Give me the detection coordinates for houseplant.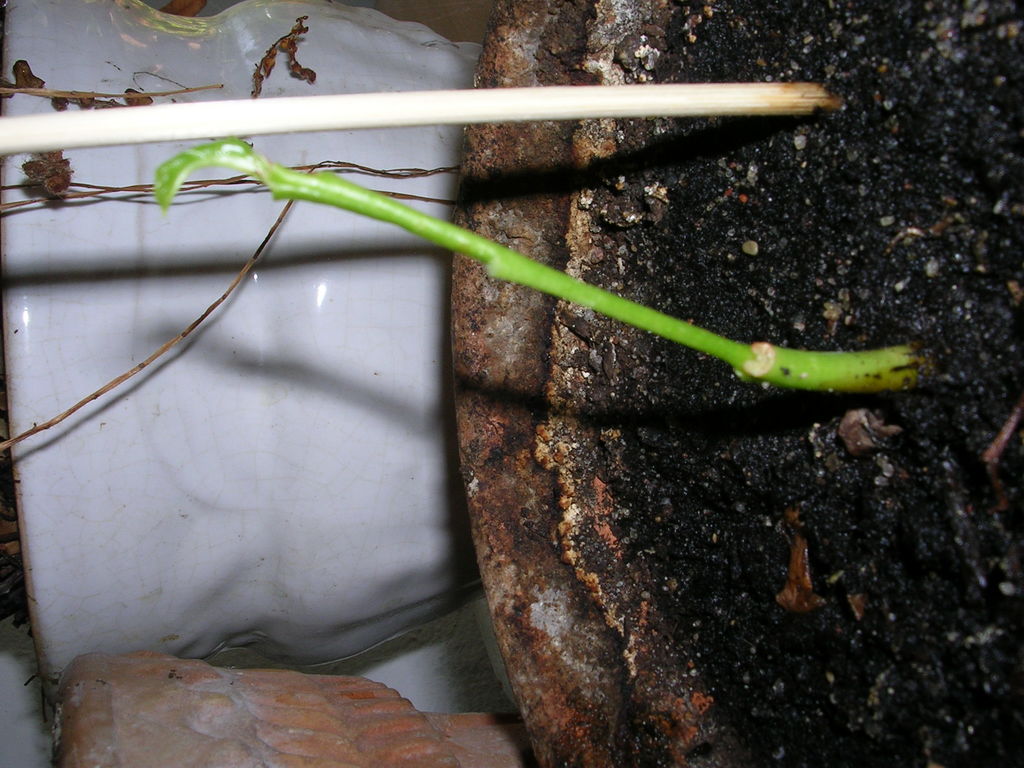
{"x1": 0, "y1": 0, "x2": 948, "y2": 737}.
